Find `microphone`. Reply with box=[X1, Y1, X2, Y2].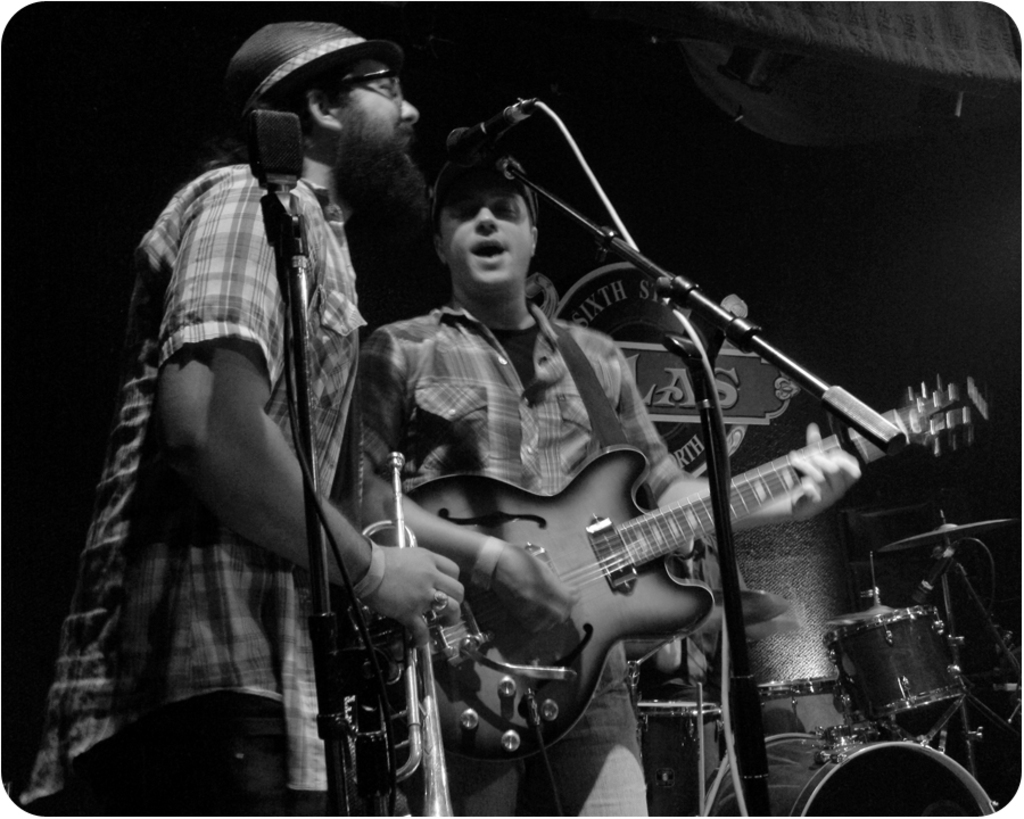
box=[909, 546, 967, 607].
